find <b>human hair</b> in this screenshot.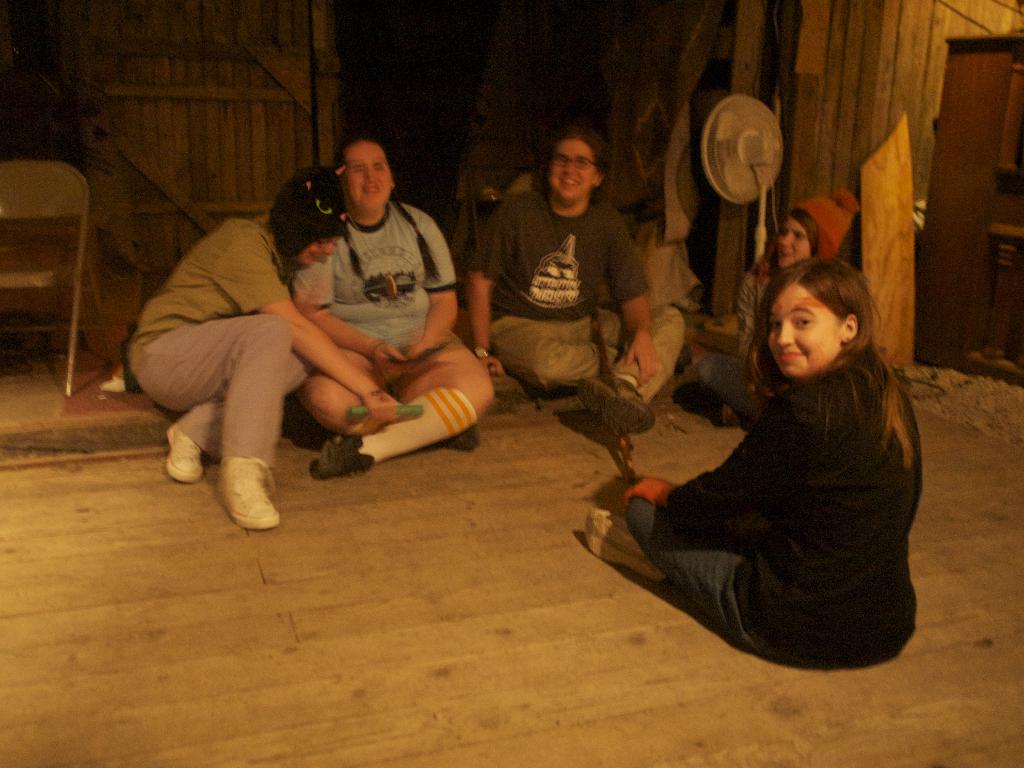
The bounding box for <b>human hair</b> is (332,131,440,282).
